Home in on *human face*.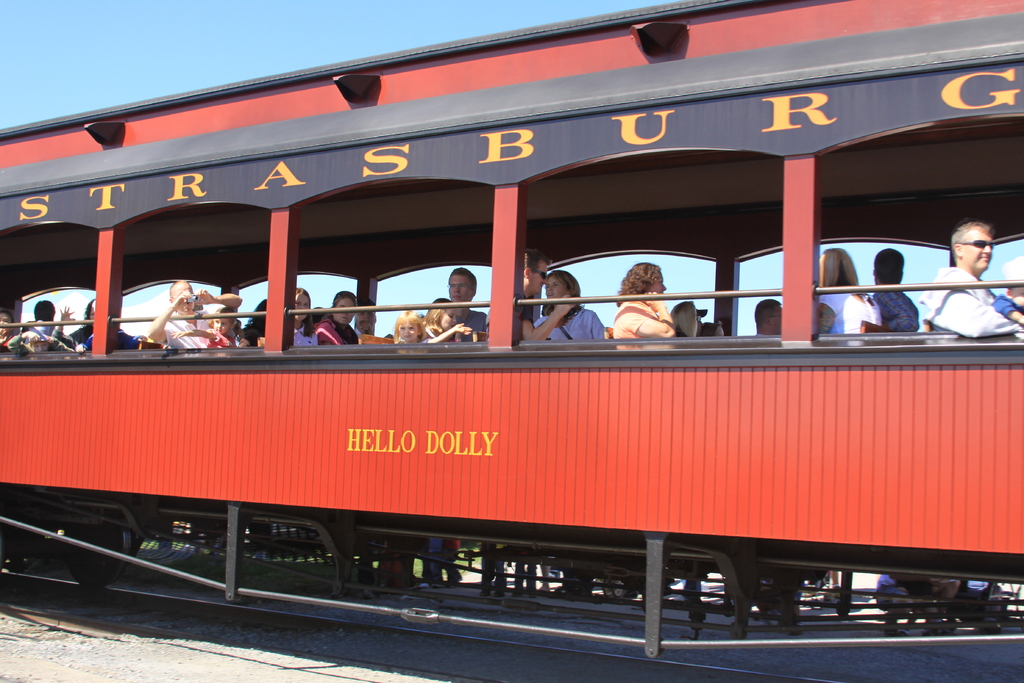
Homed in at <box>355,309,375,330</box>.
